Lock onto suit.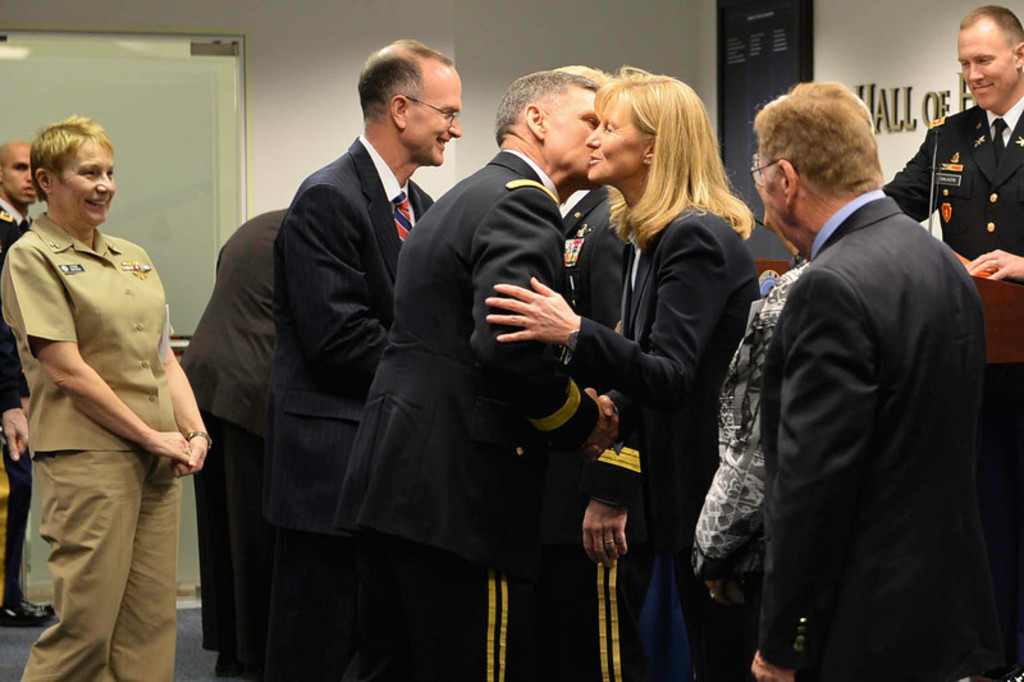
Locked: (888, 107, 1023, 282).
